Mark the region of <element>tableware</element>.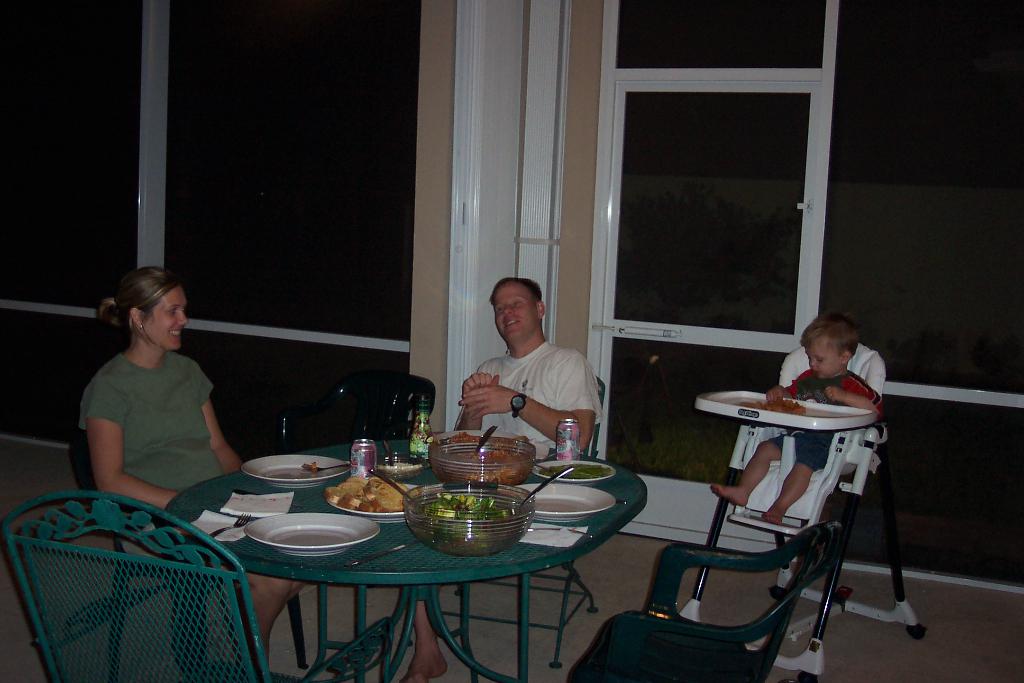
Region: <box>524,466,575,506</box>.
